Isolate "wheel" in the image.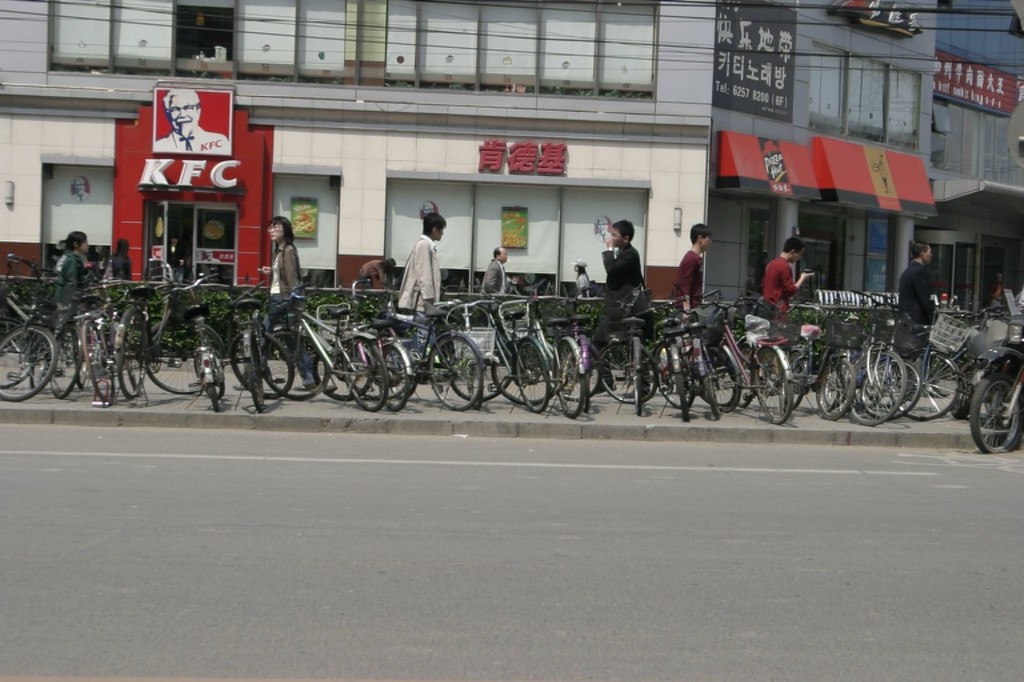
Isolated region: bbox=(369, 341, 413, 413).
